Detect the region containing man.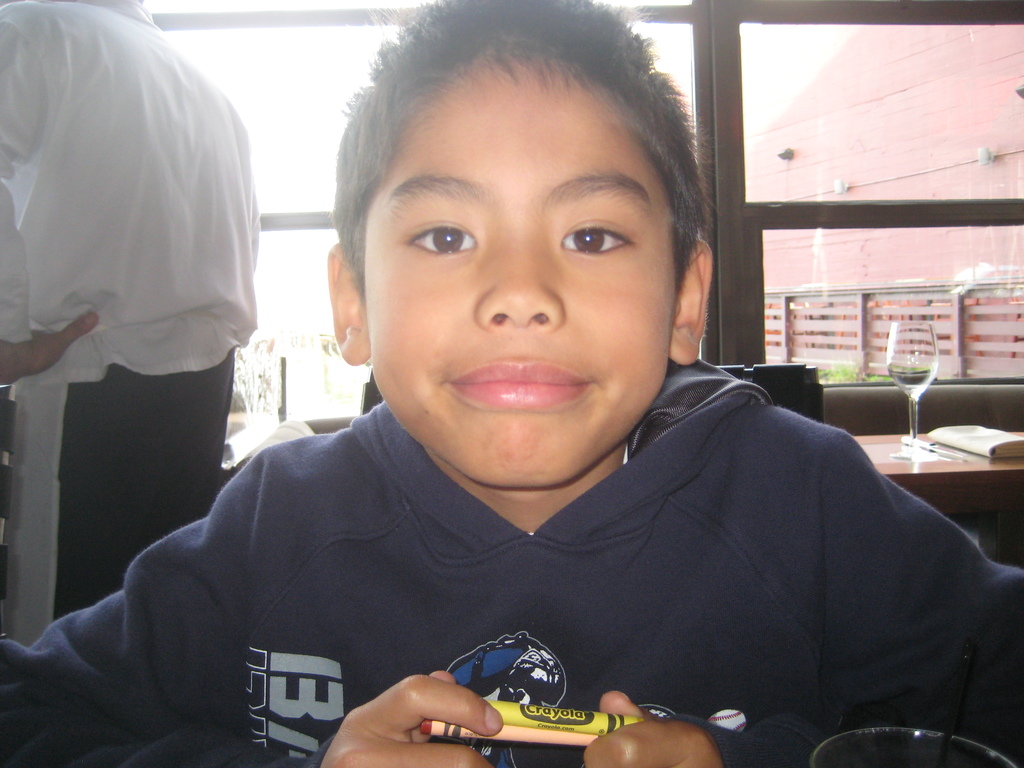
box=[0, 0, 1023, 767].
